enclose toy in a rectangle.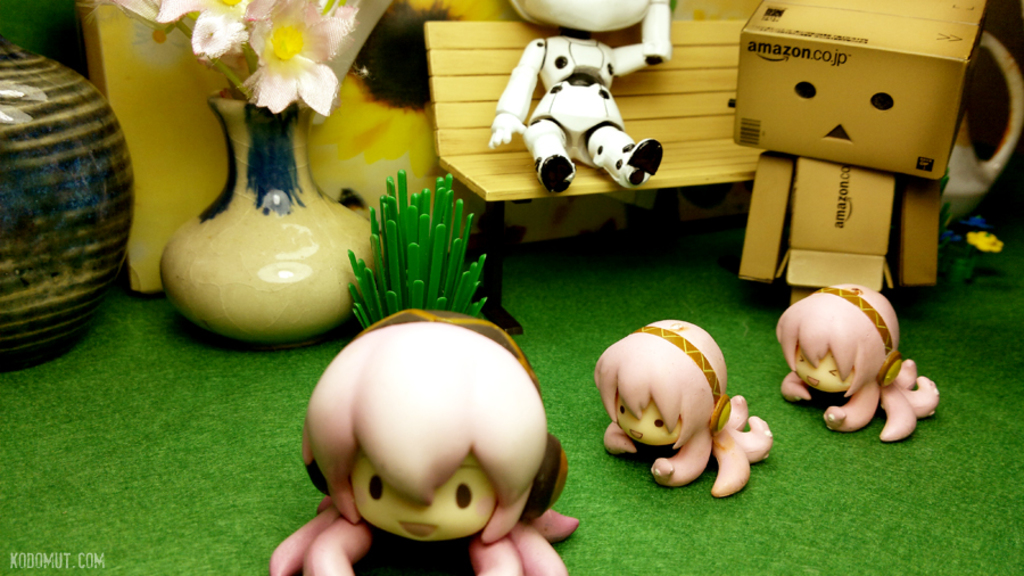
BBox(591, 314, 762, 510).
